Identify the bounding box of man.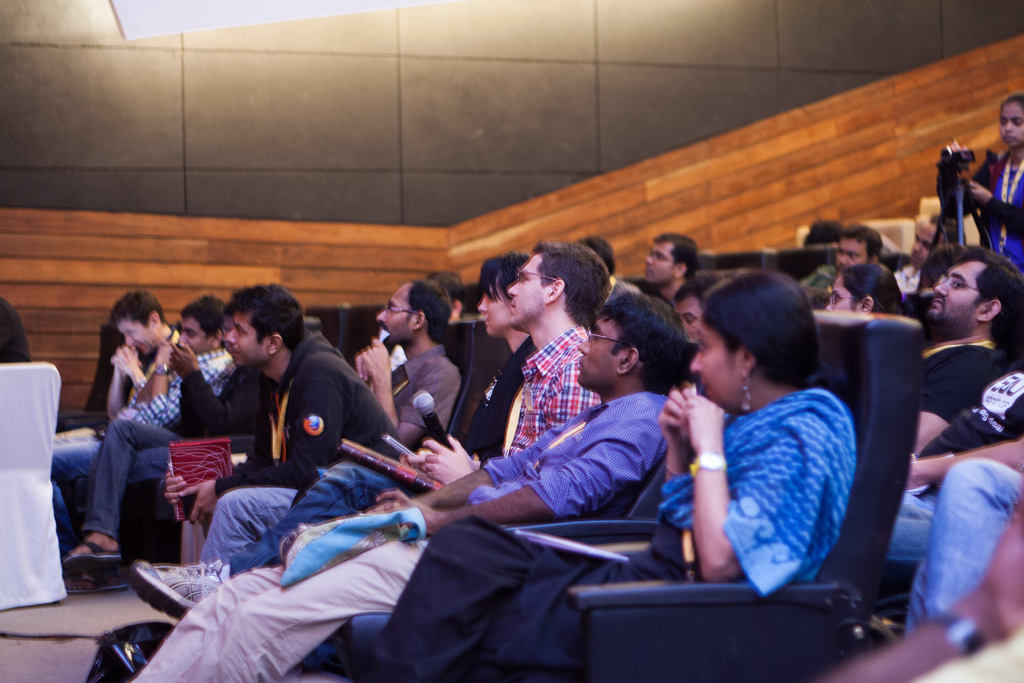
(left=60, top=292, right=239, bottom=593).
